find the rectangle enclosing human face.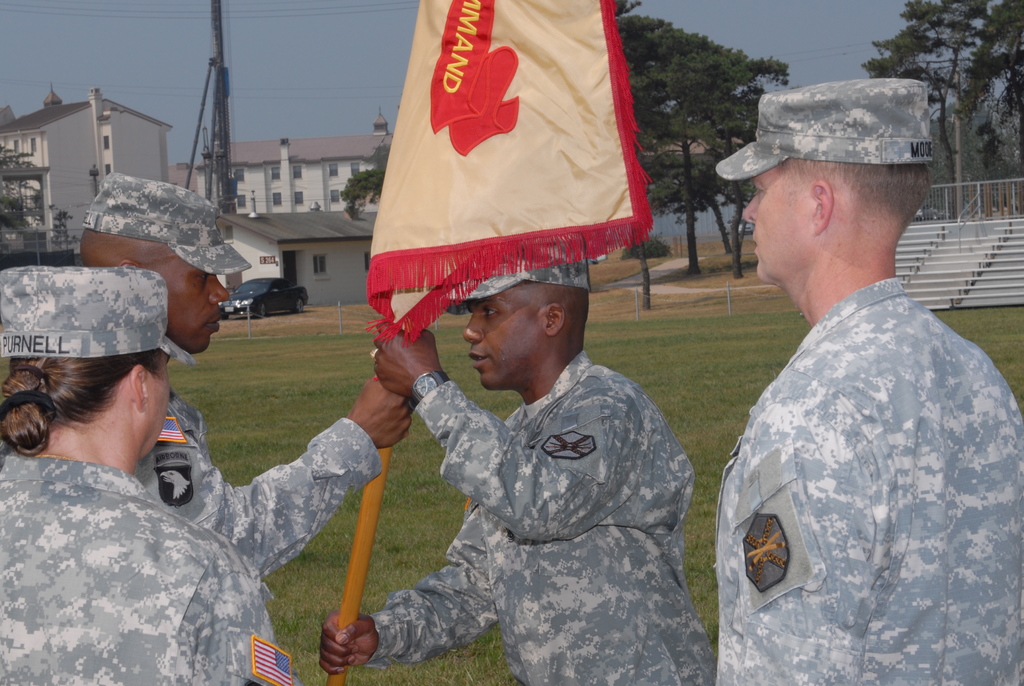
467 281 543 389.
